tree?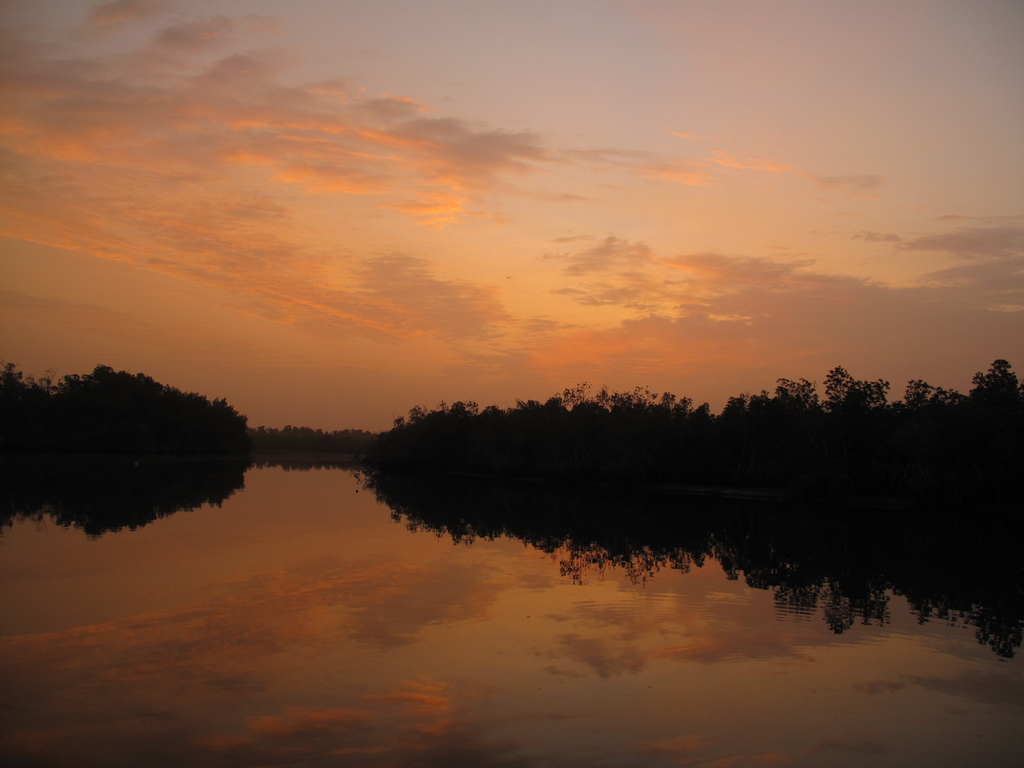
(965,358,1023,407)
